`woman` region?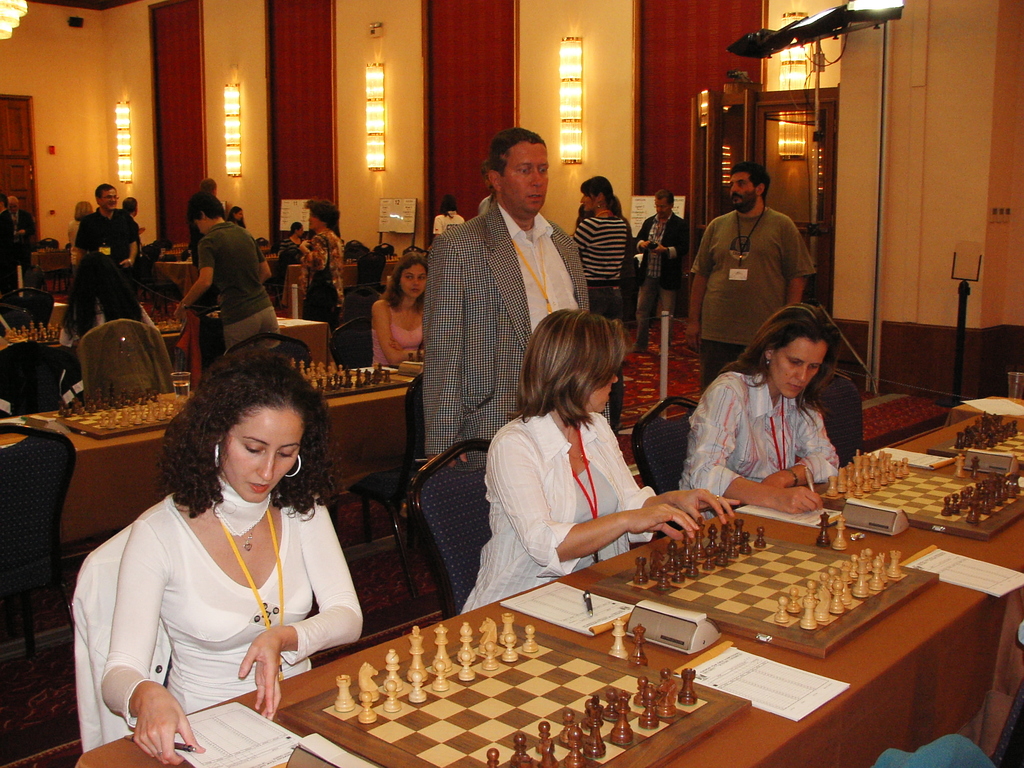
<bbox>370, 244, 424, 364</bbox>
